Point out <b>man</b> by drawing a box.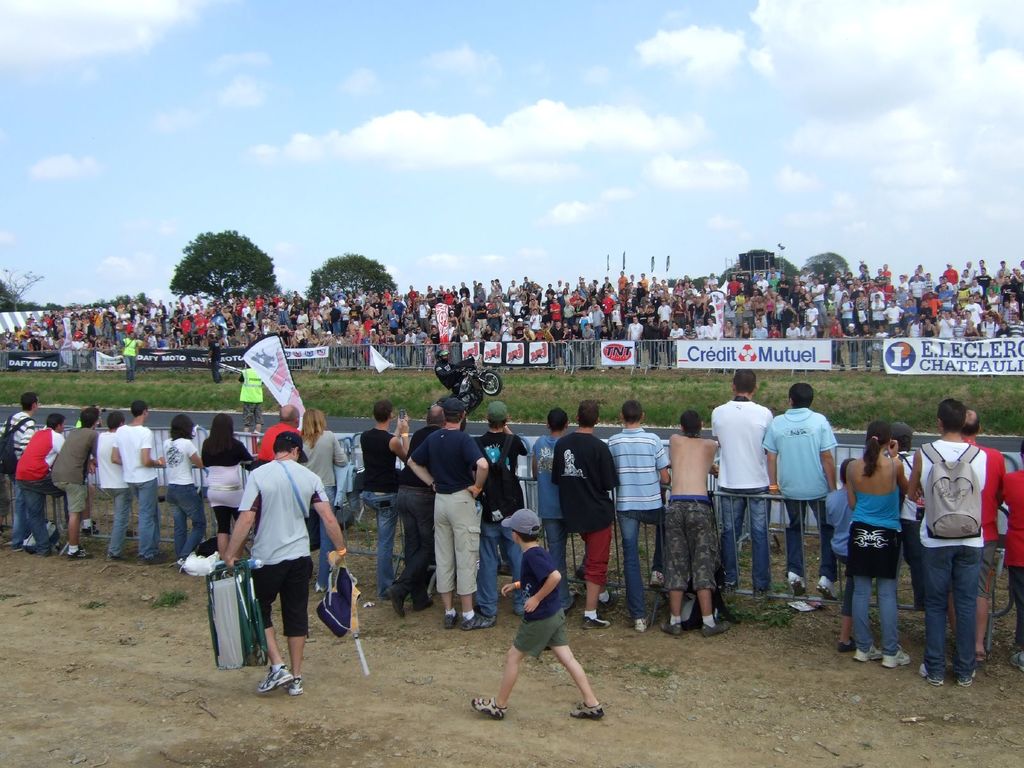
[987,280,1000,292].
